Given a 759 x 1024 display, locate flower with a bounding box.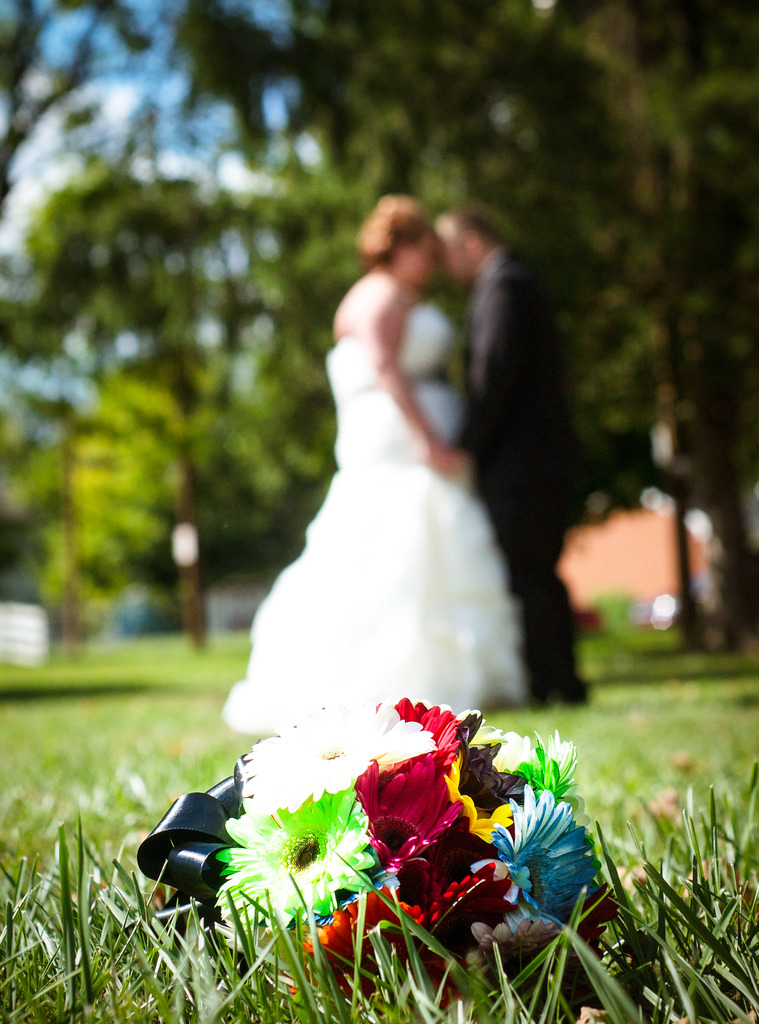
Located: {"x1": 447, "y1": 704, "x2": 536, "y2": 809}.
